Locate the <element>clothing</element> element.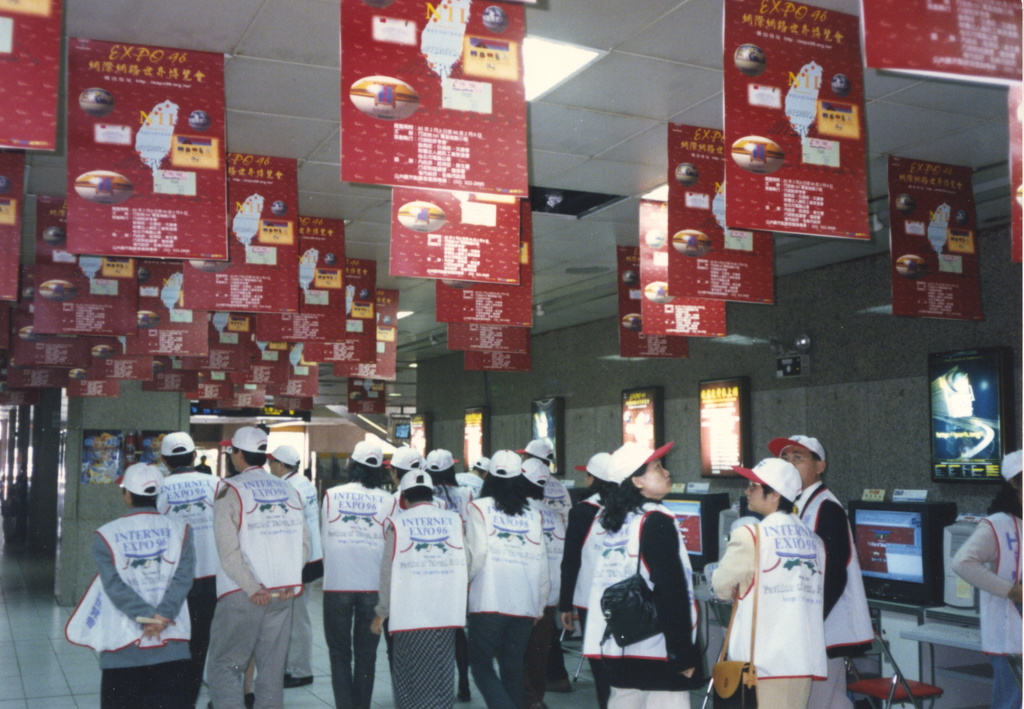
Element bbox: [left=311, top=480, right=402, bottom=708].
